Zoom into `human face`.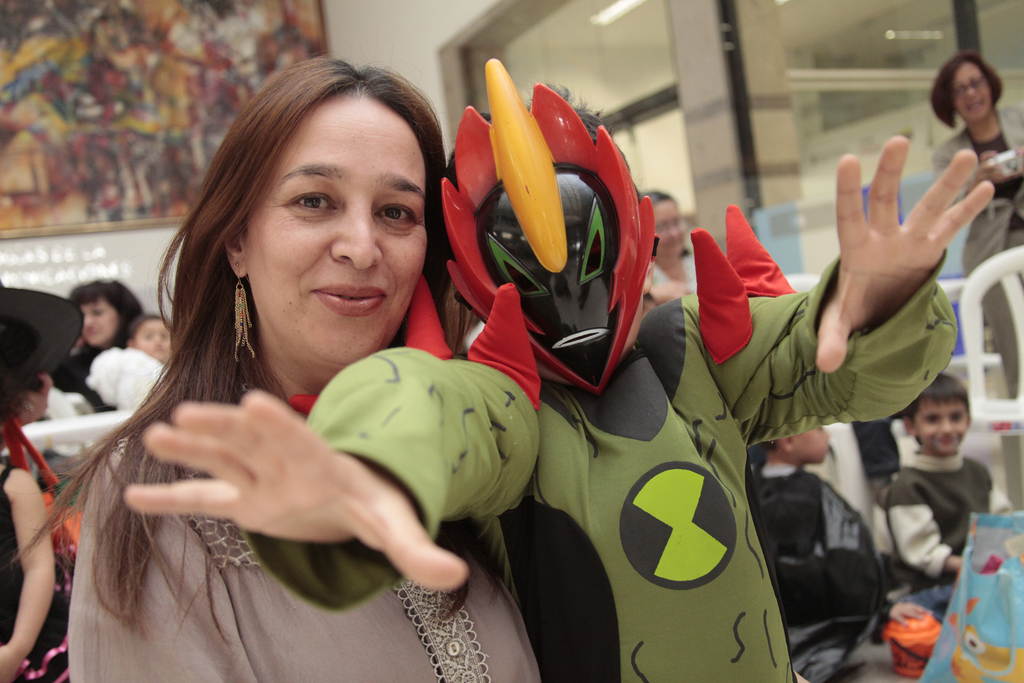
Zoom target: (left=796, top=423, right=835, bottom=463).
